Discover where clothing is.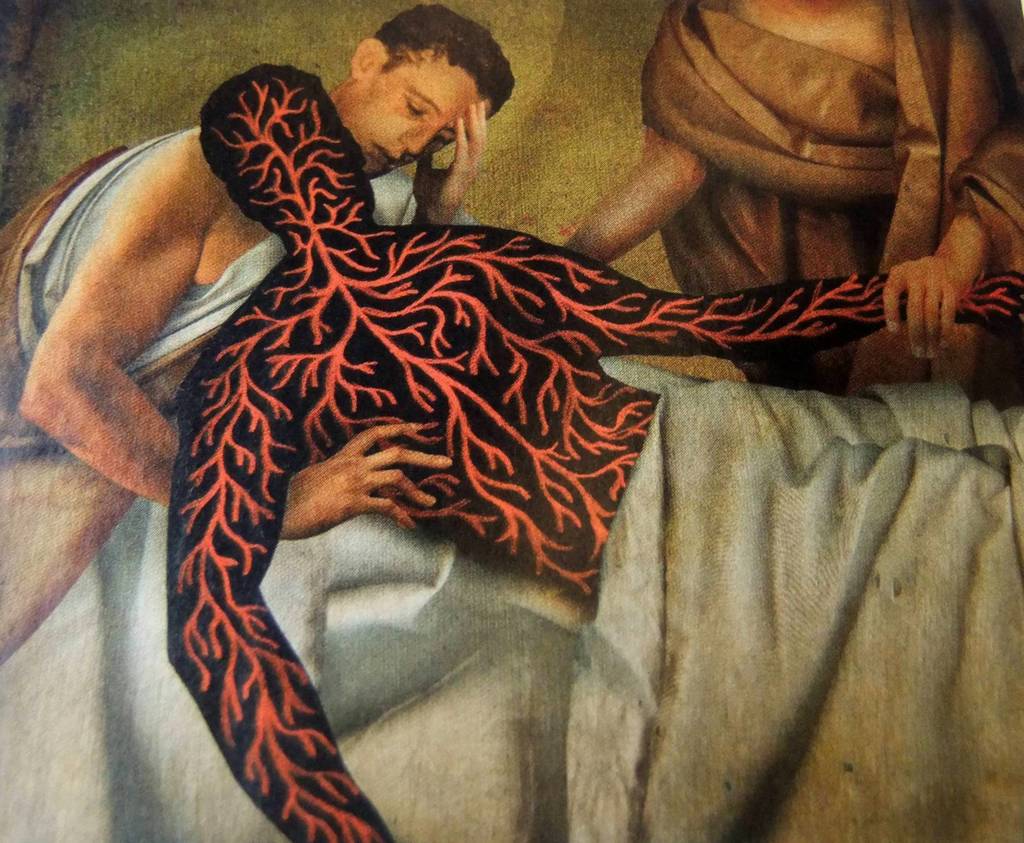
Discovered at 0 125 478 672.
